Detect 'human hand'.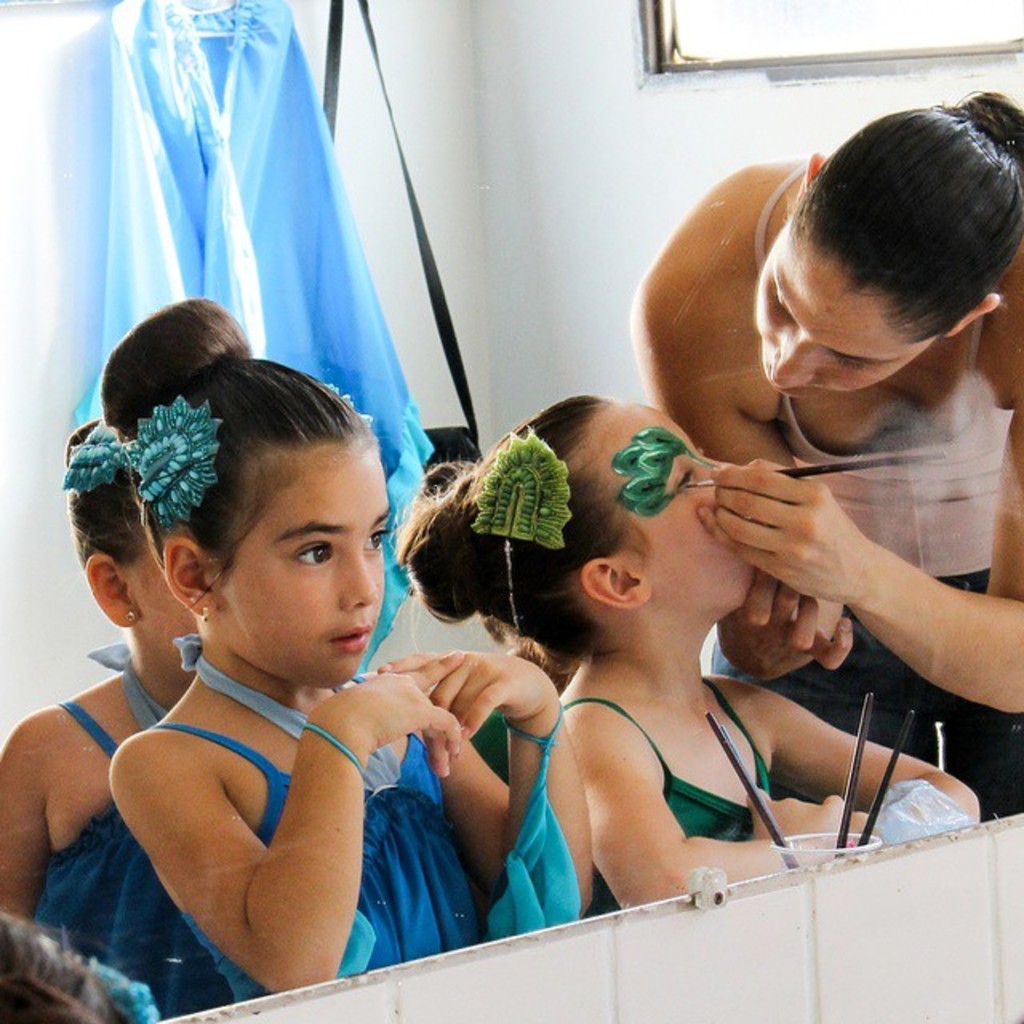
Detected at {"x1": 706, "y1": 432, "x2": 958, "y2": 691}.
